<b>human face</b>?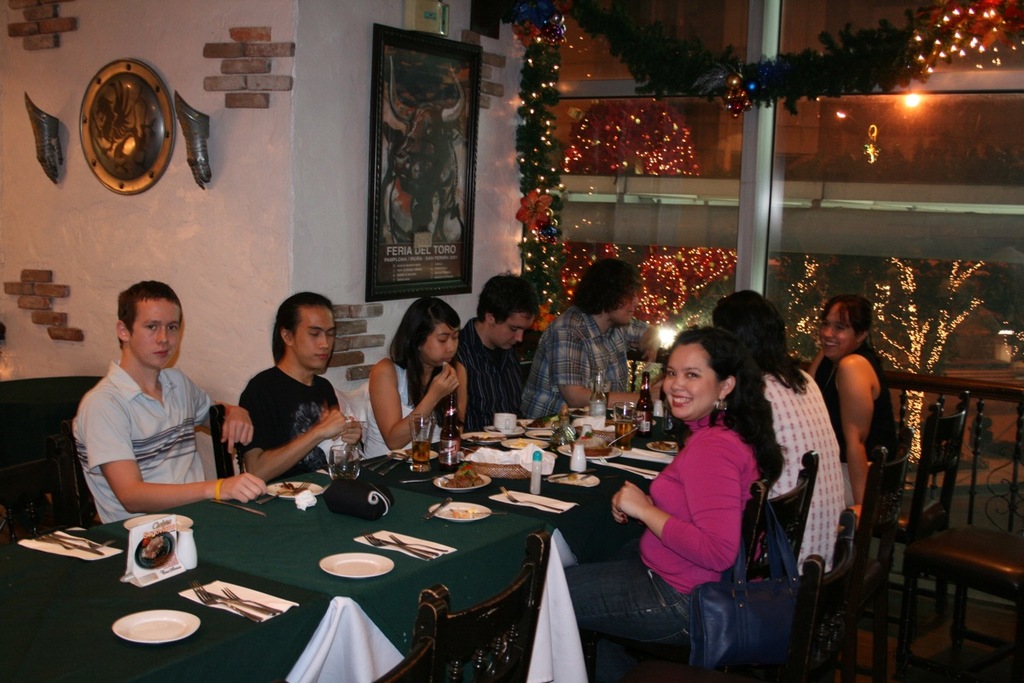
296,310,340,373
